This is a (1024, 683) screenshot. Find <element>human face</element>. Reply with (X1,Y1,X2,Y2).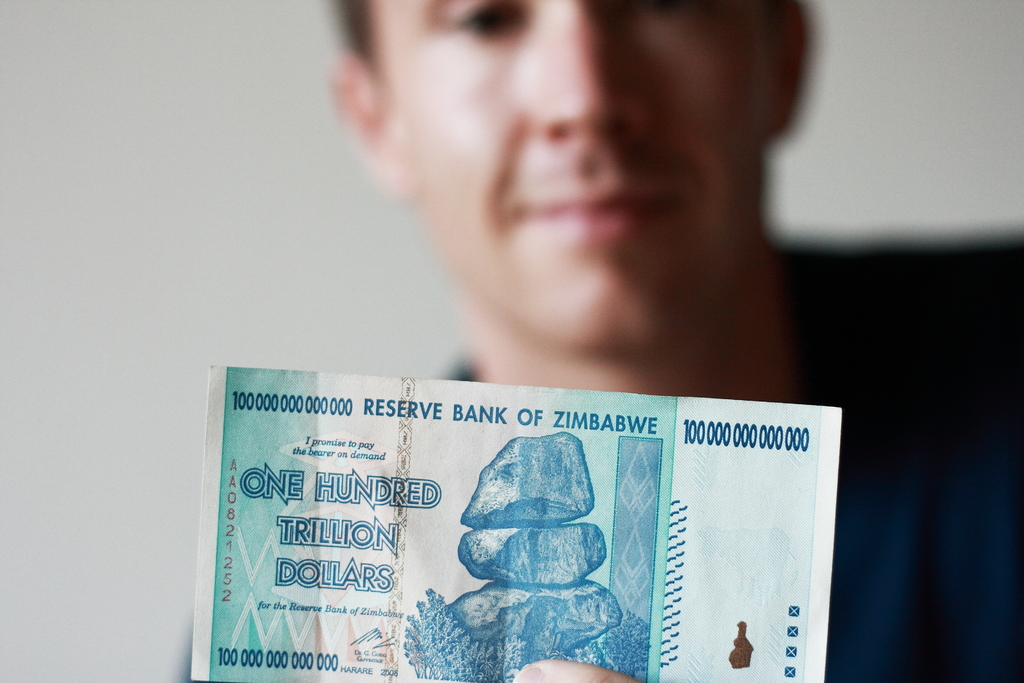
(380,0,781,346).
